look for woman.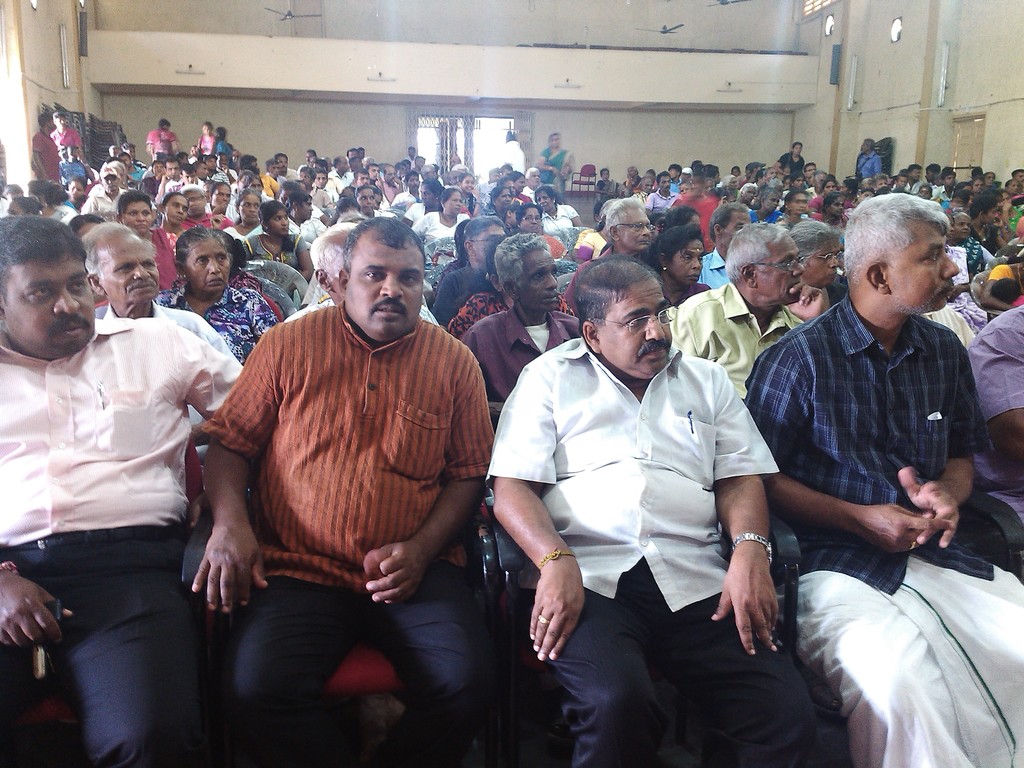
Found: 540/188/589/236.
